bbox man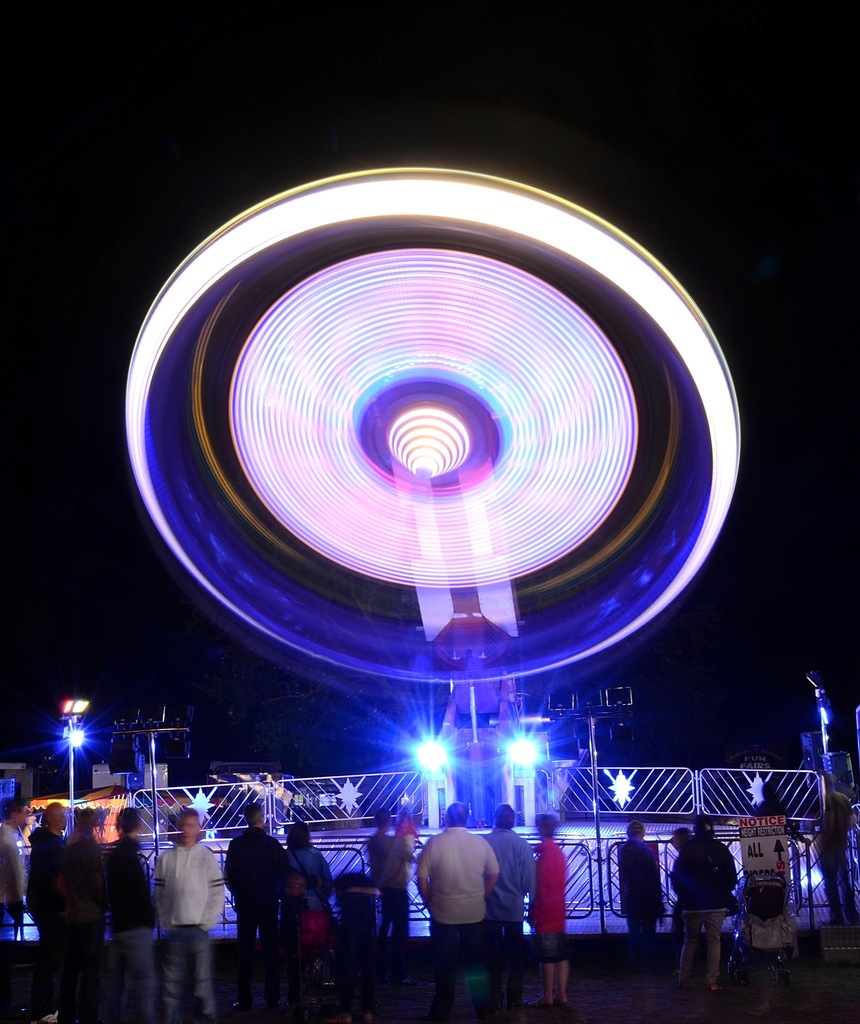
region(472, 812, 537, 998)
